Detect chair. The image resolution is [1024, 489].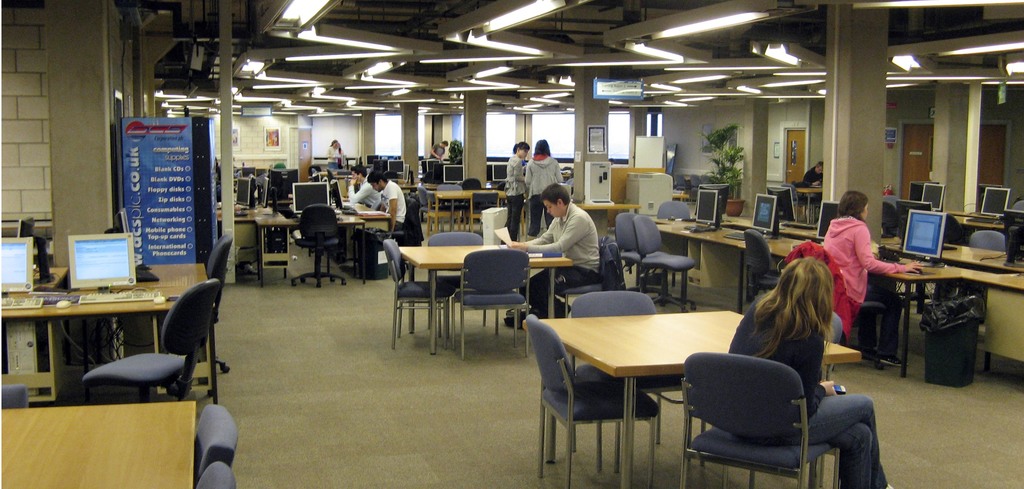
BBox(547, 235, 613, 328).
